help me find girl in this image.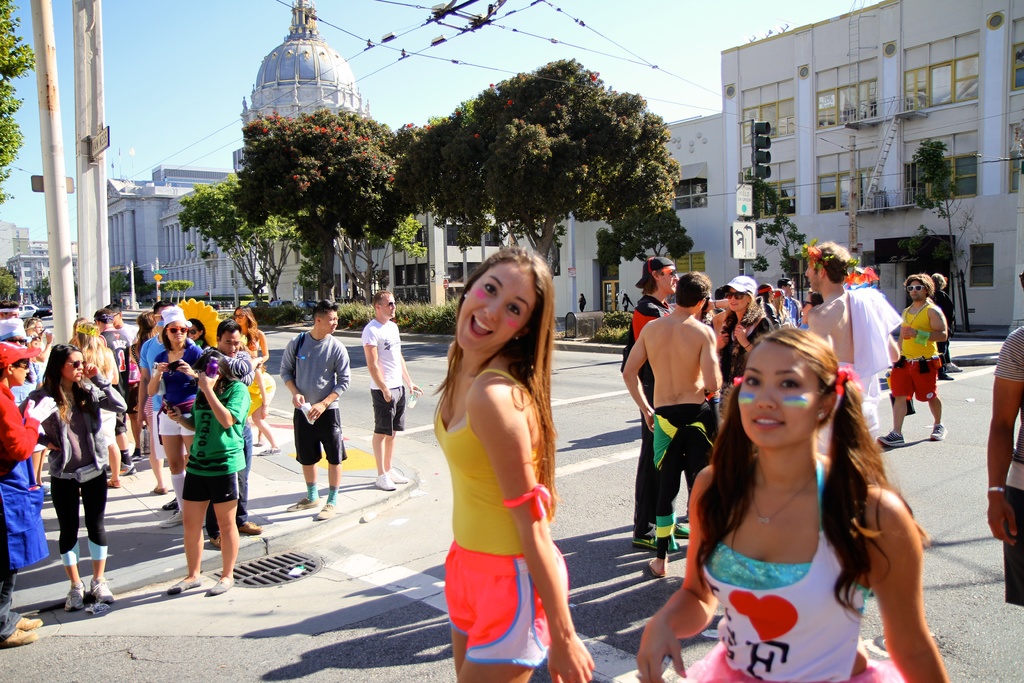
Found it: detection(435, 247, 593, 682).
